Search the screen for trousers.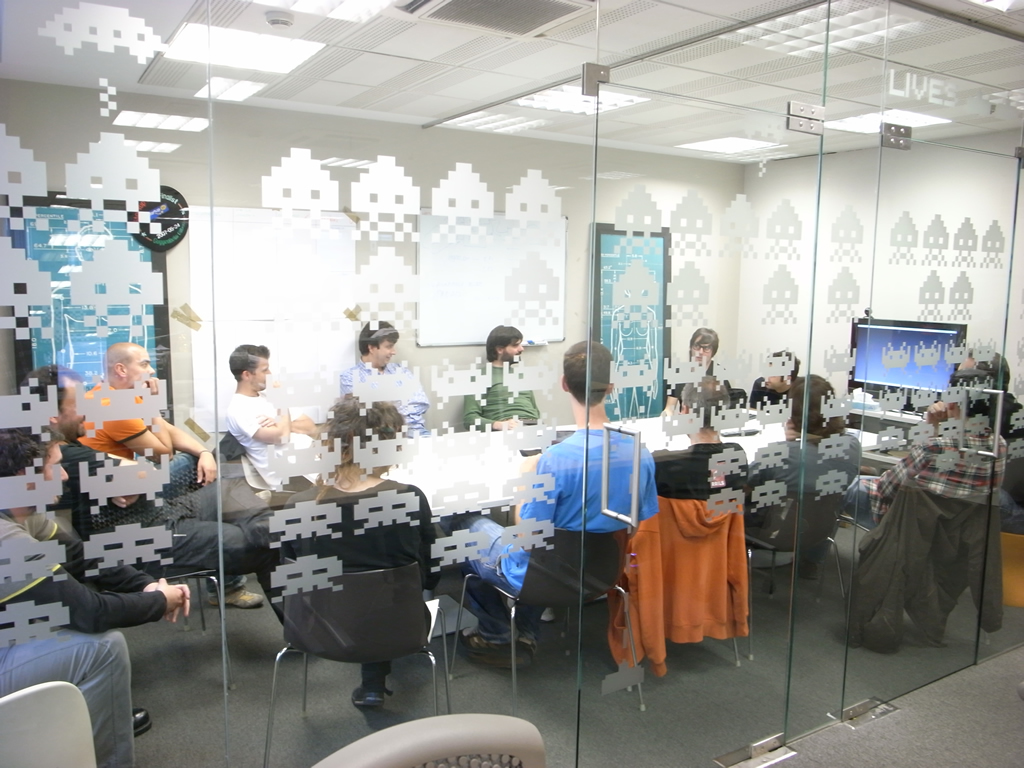
Found at crop(140, 477, 253, 593).
